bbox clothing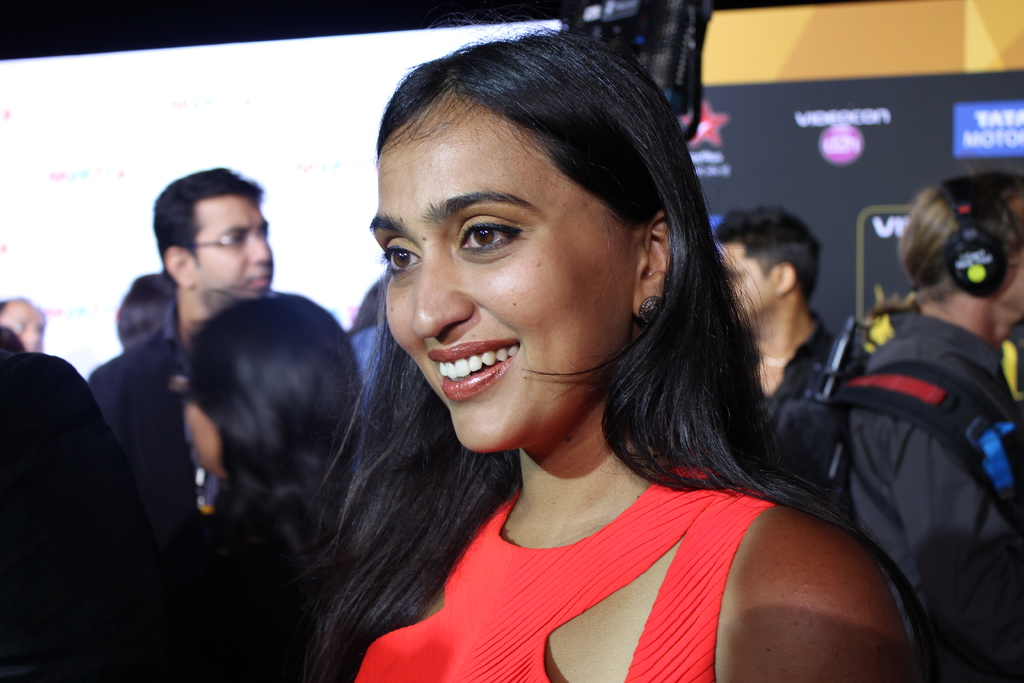
box=[351, 465, 774, 682]
